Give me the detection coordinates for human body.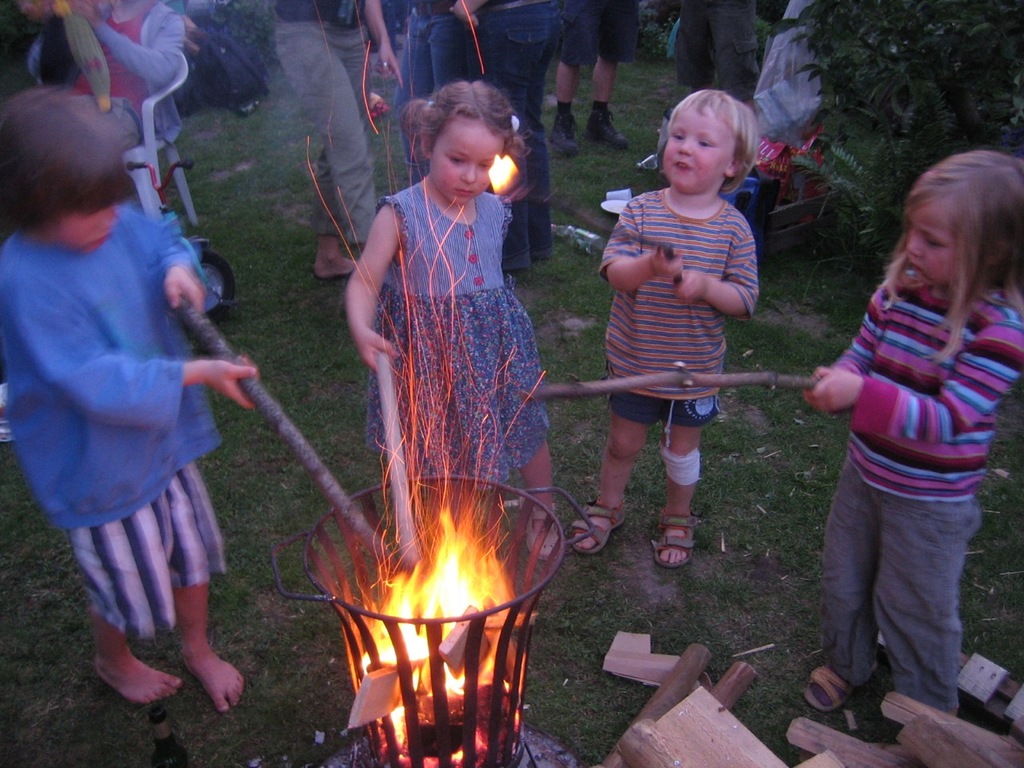
x1=402 y1=0 x2=471 y2=189.
